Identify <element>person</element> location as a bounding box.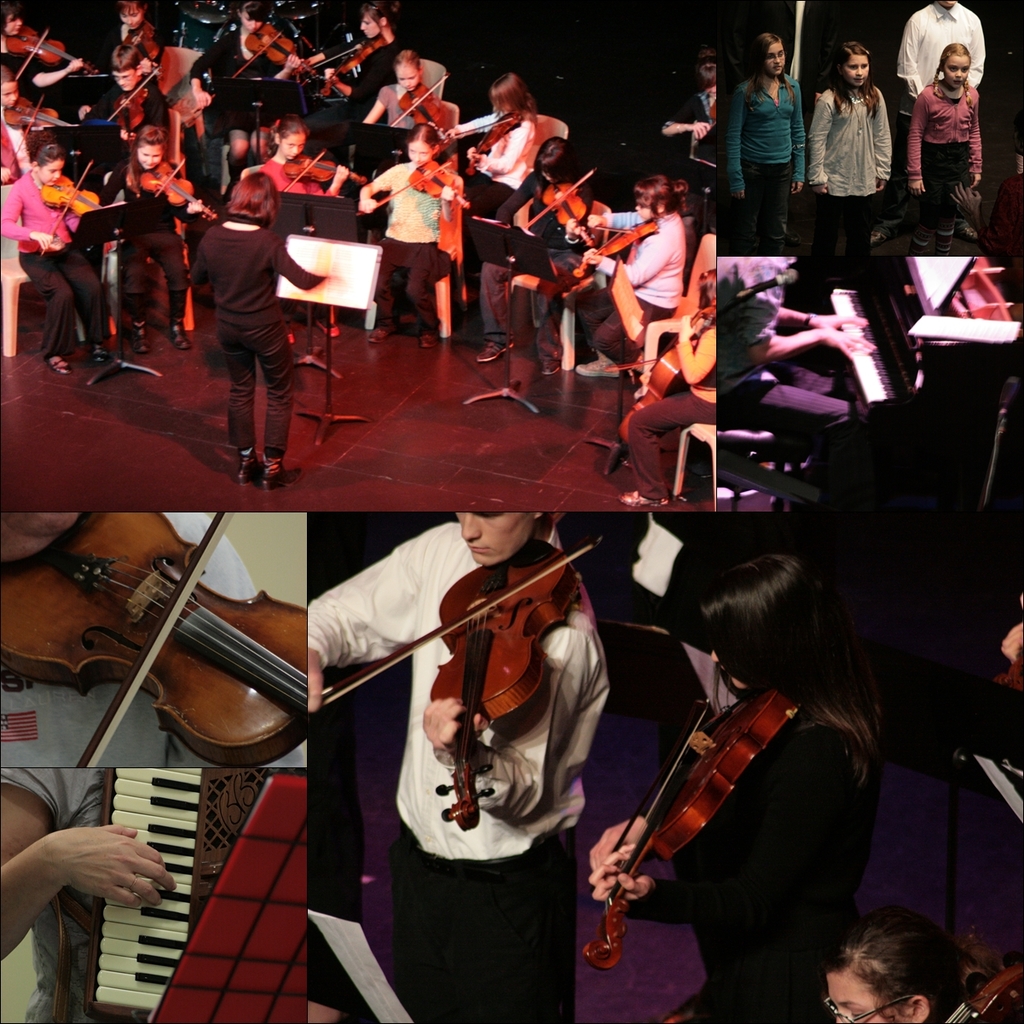
l=723, t=32, r=804, b=248.
